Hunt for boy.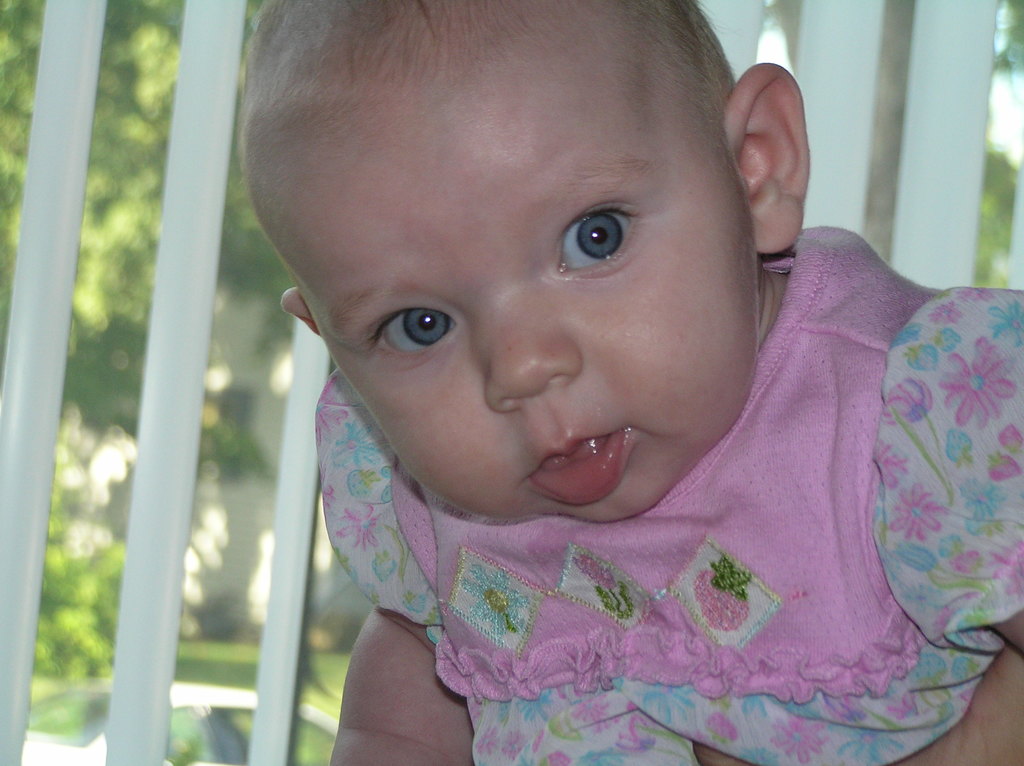
Hunted down at x1=225 y1=0 x2=1023 y2=765.
